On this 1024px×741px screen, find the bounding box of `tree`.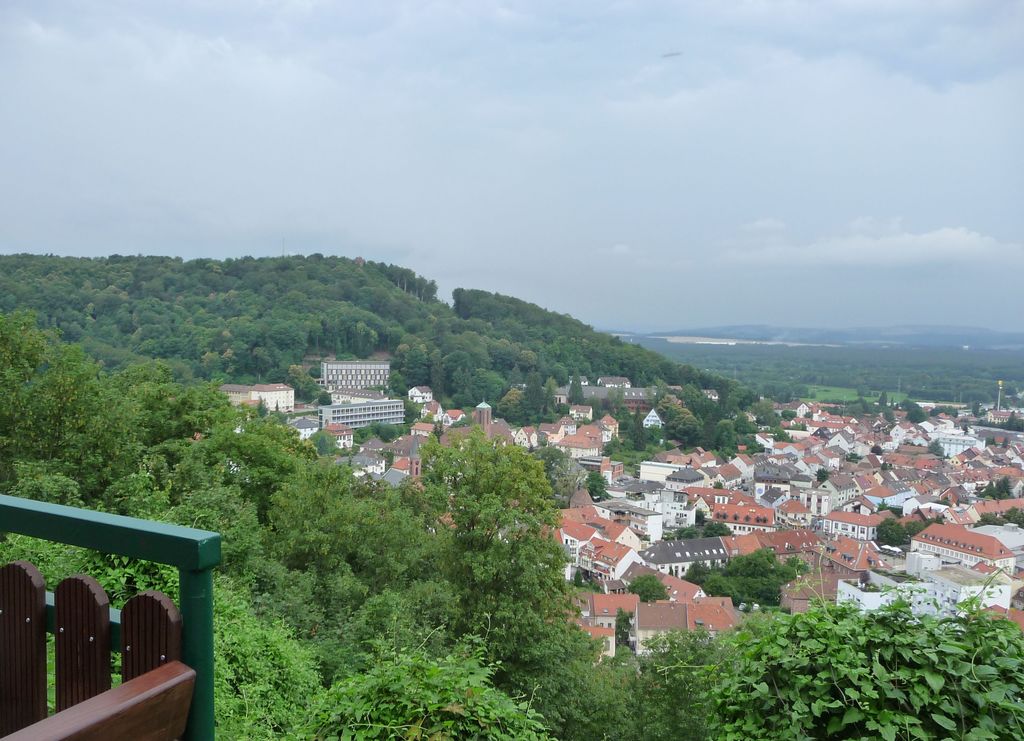
Bounding box: [699,410,718,449].
